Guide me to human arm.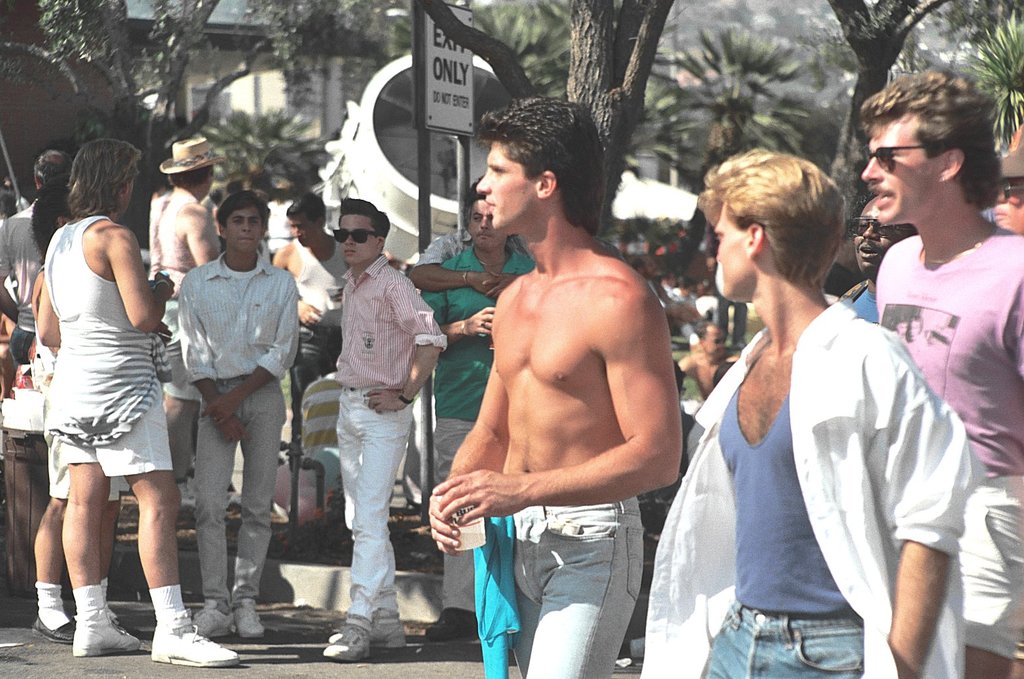
Guidance: 35,262,65,352.
